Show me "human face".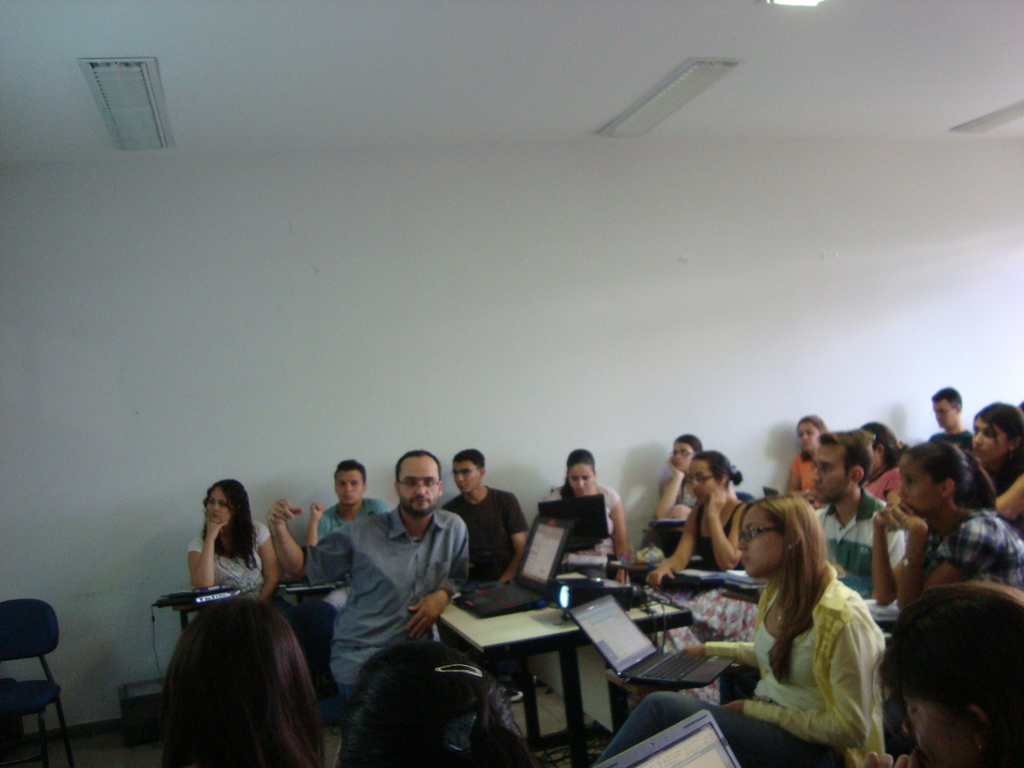
"human face" is here: pyautogui.locateOnScreen(669, 439, 691, 470).
